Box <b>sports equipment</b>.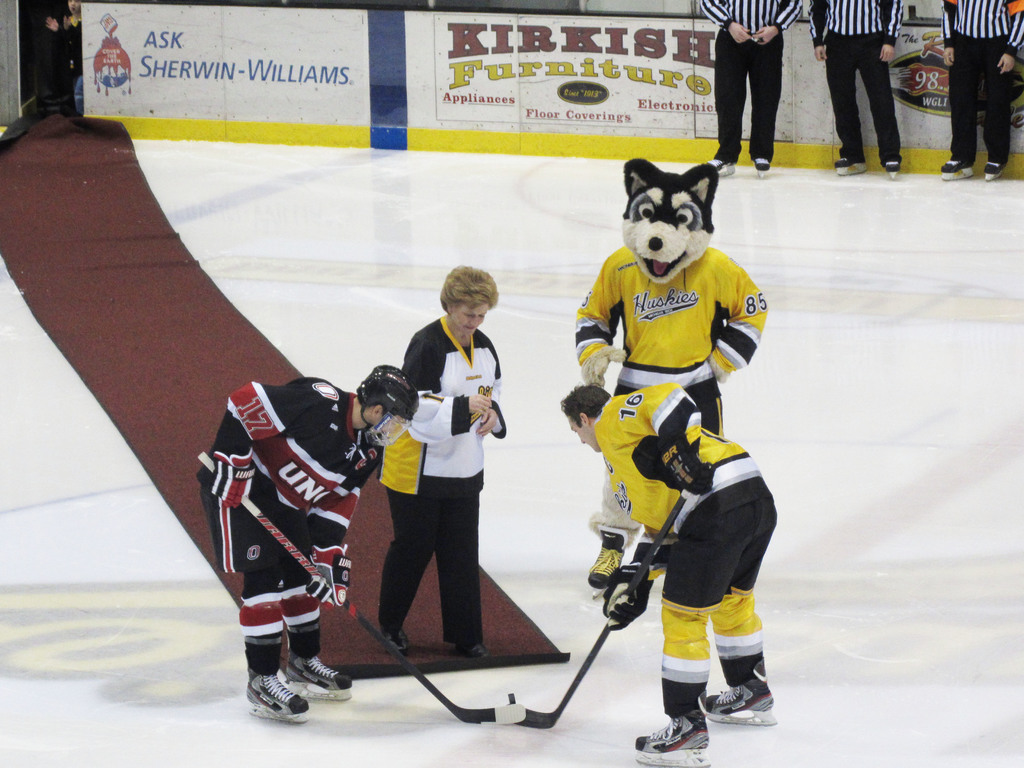
detection(308, 547, 350, 609).
